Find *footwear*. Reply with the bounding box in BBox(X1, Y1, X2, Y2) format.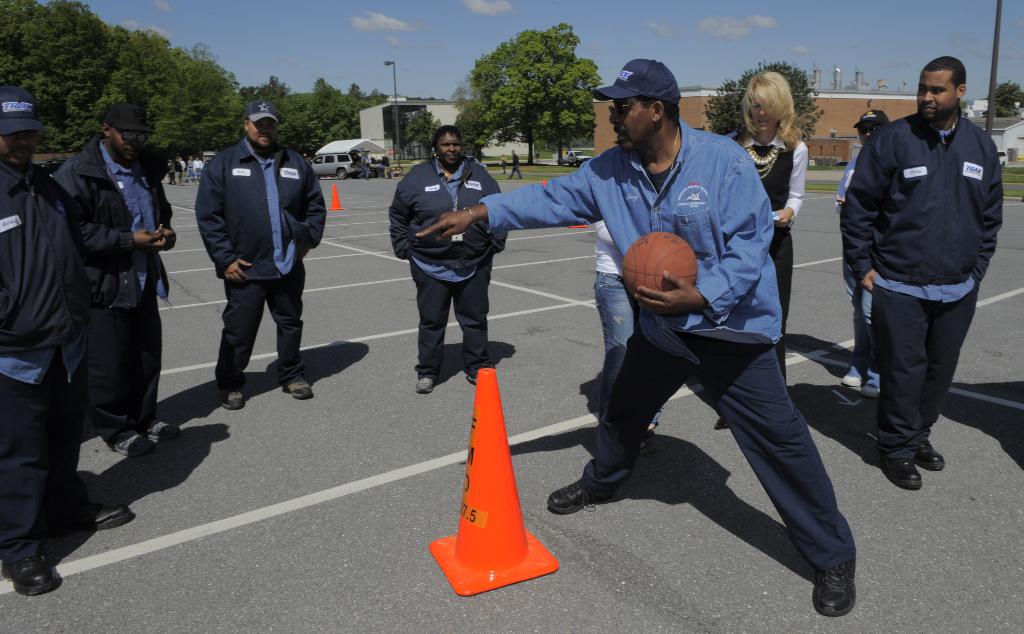
BBox(860, 385, 879, 398).
